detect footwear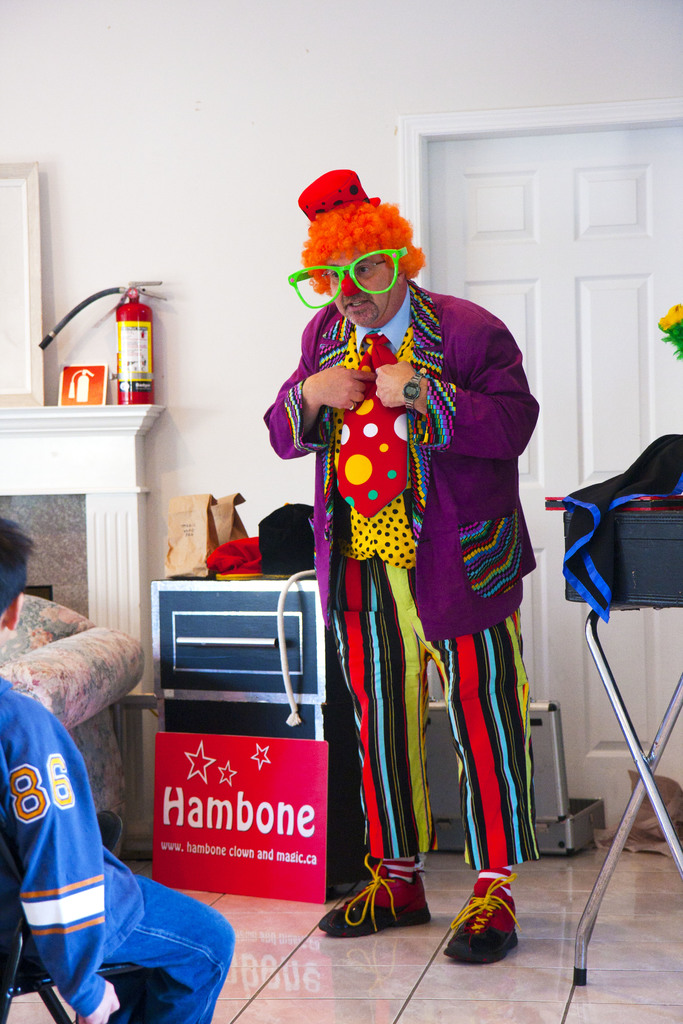
315, 852, 439, 938
